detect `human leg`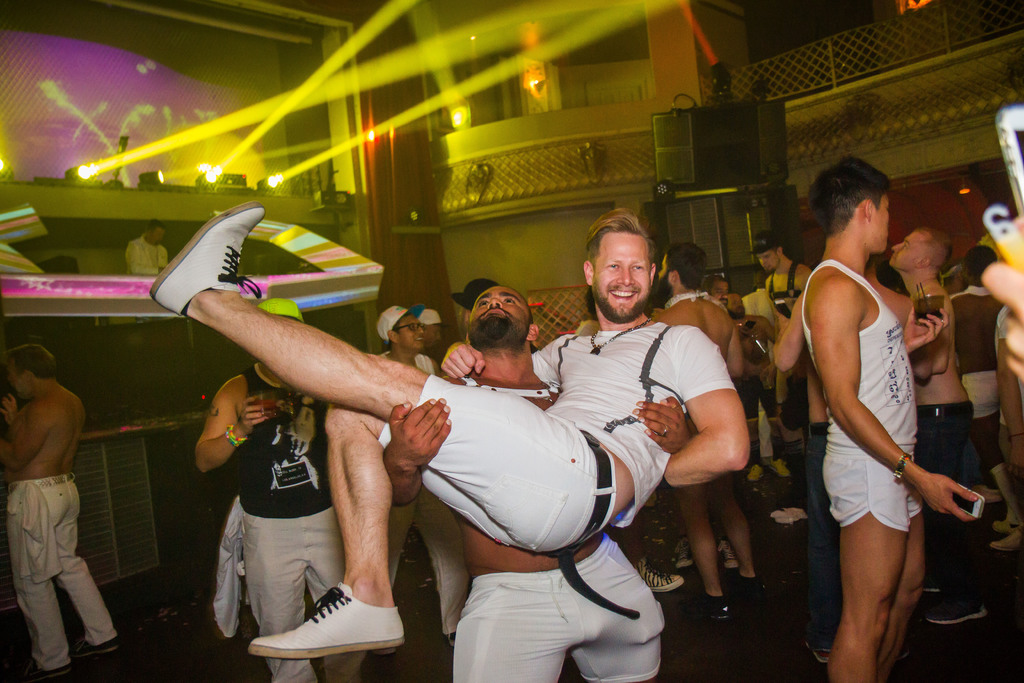
154/202/548/507
